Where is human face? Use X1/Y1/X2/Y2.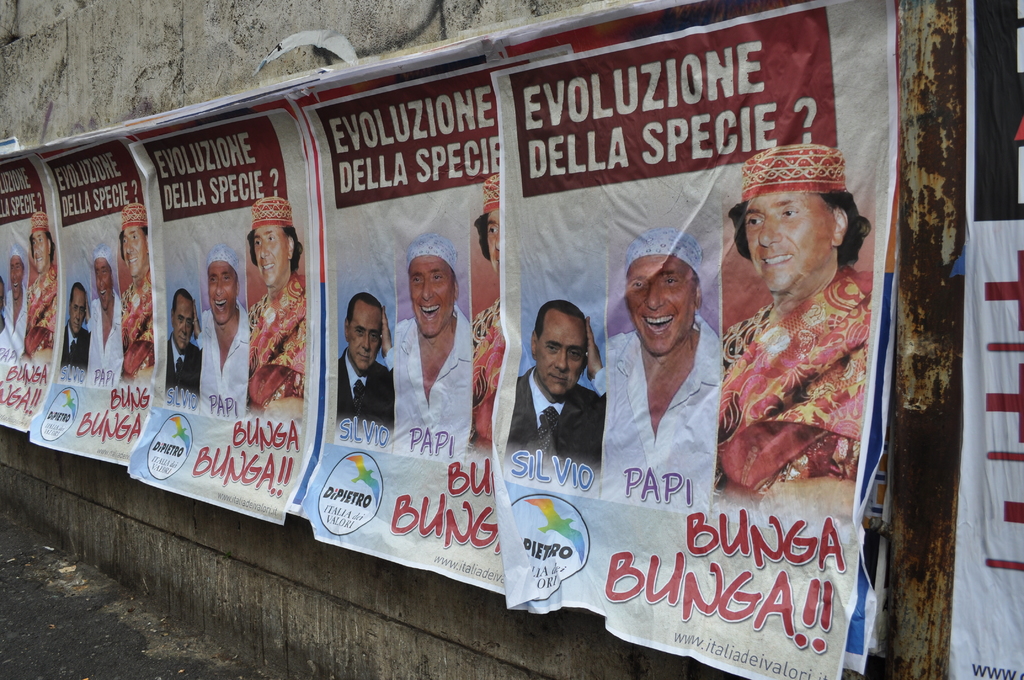
408/257/452/333.
